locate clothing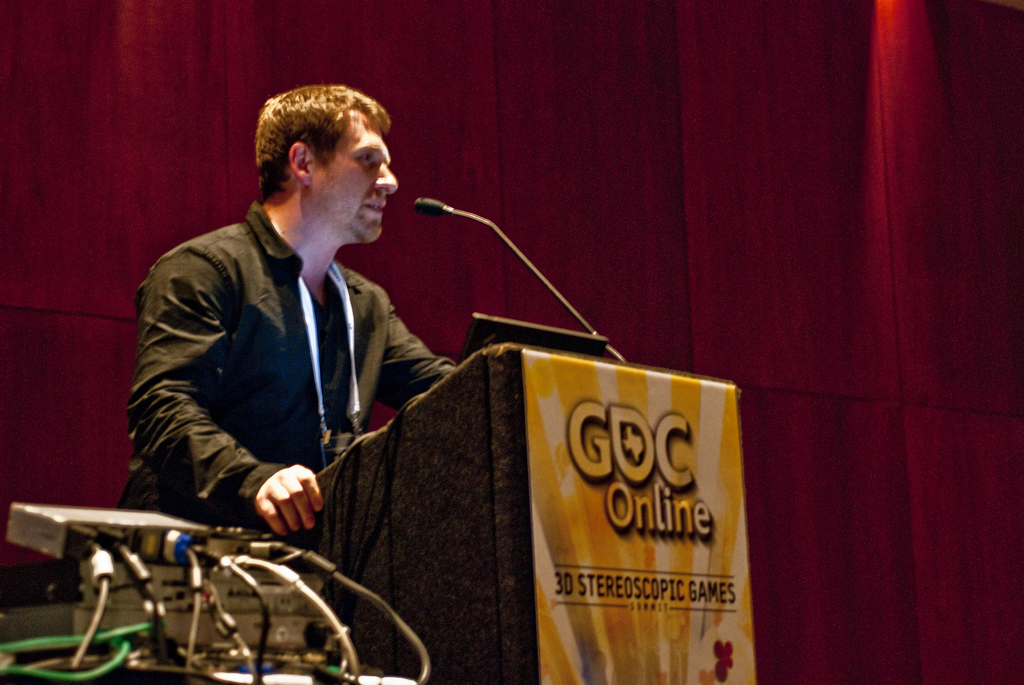
<box>122,161,451,558</box>
